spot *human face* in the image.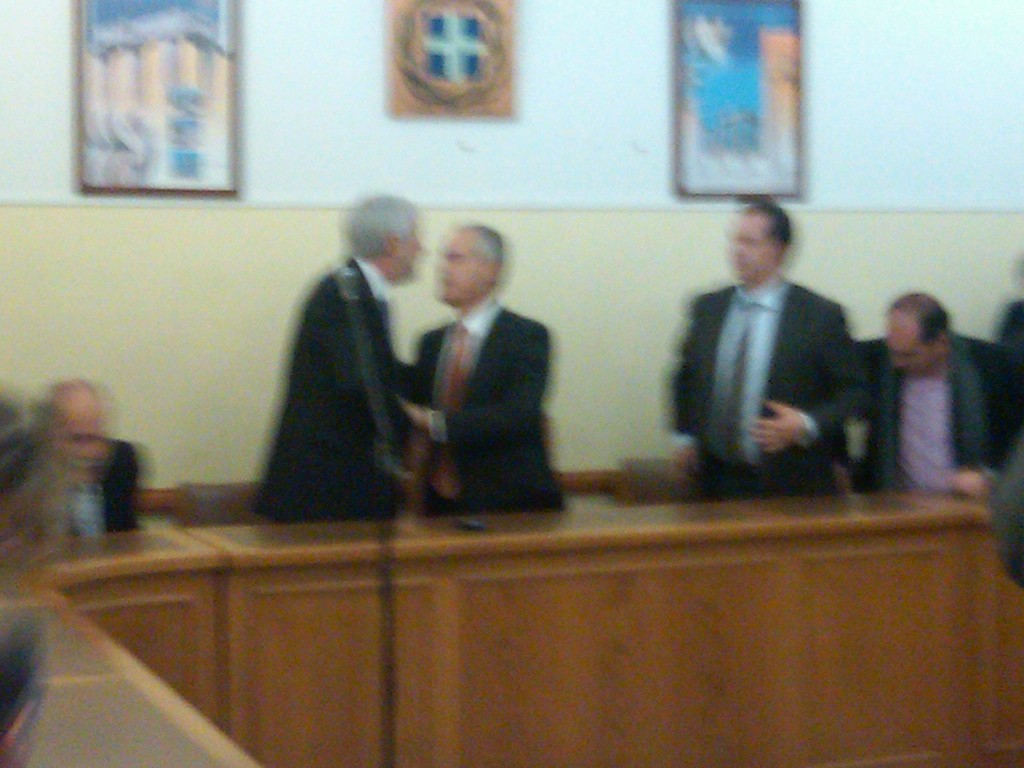
*human face* found at 731/214/769/280.
